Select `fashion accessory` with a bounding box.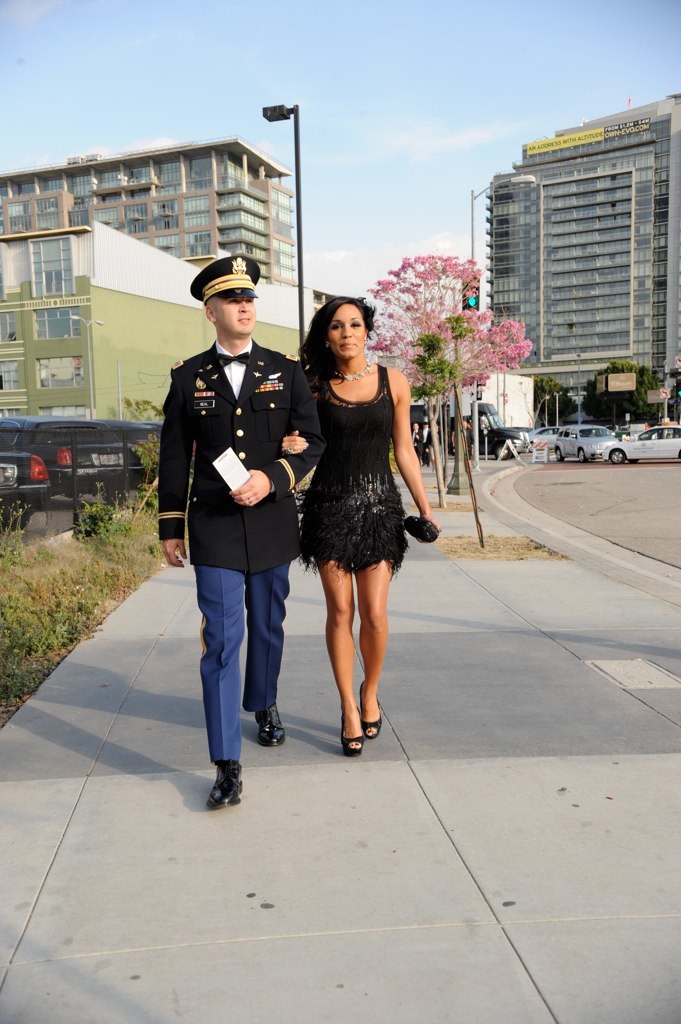
<region>399, 512, 445, 544</region>.
